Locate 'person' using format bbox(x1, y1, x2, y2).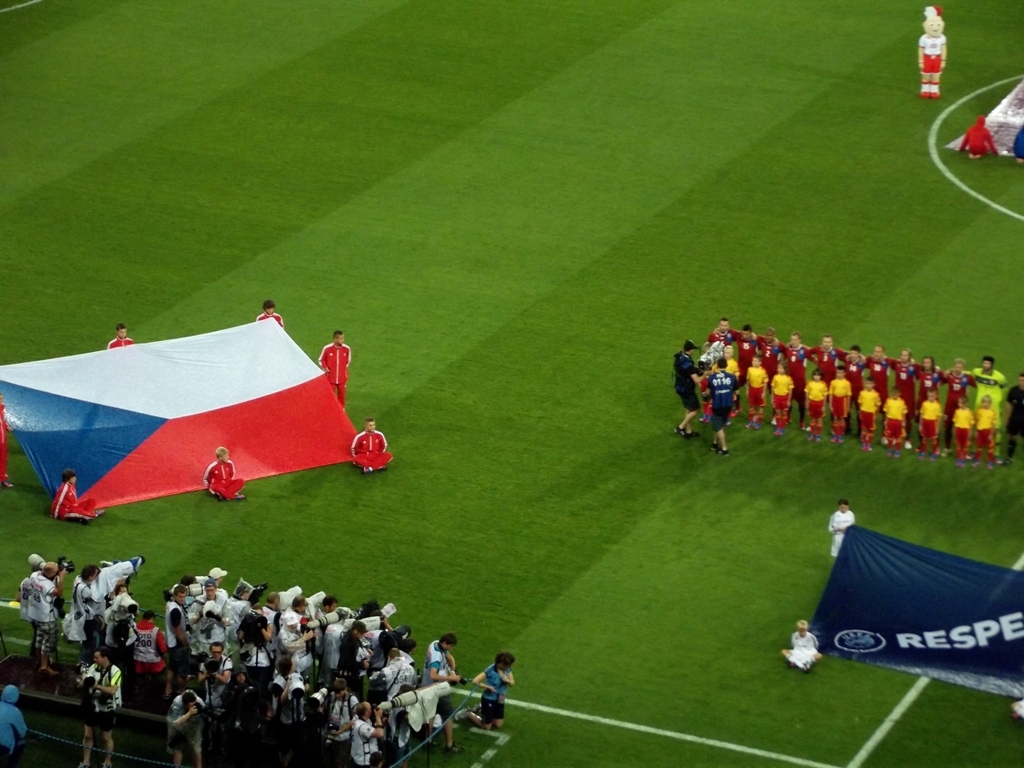
bbox(157, 583, 184, 660).
